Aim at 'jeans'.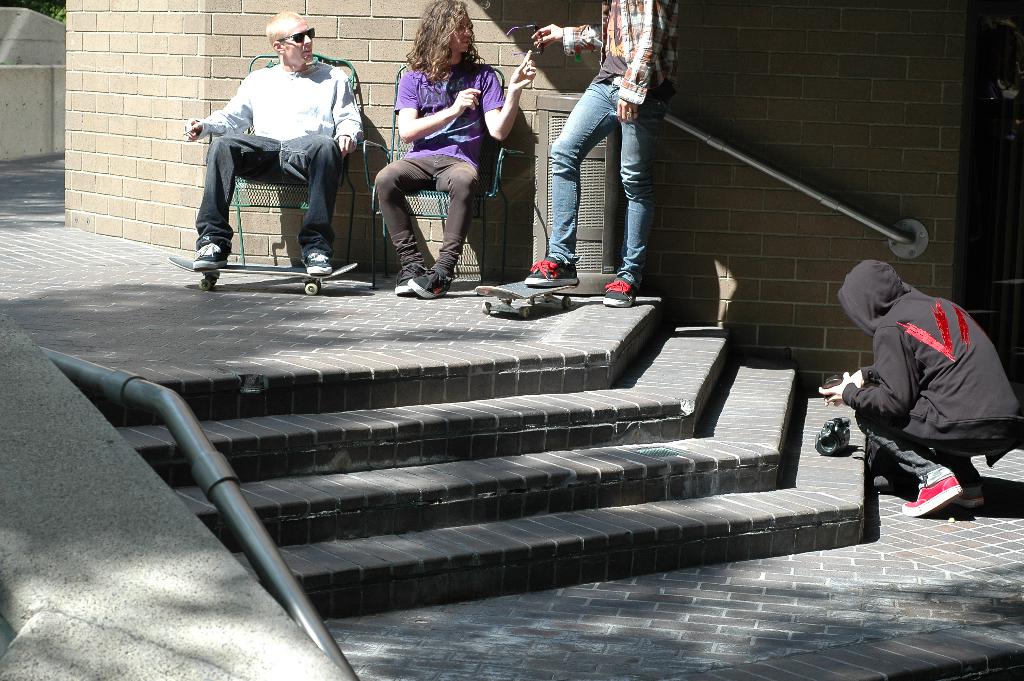
Aimed at [851,405,982,490].
